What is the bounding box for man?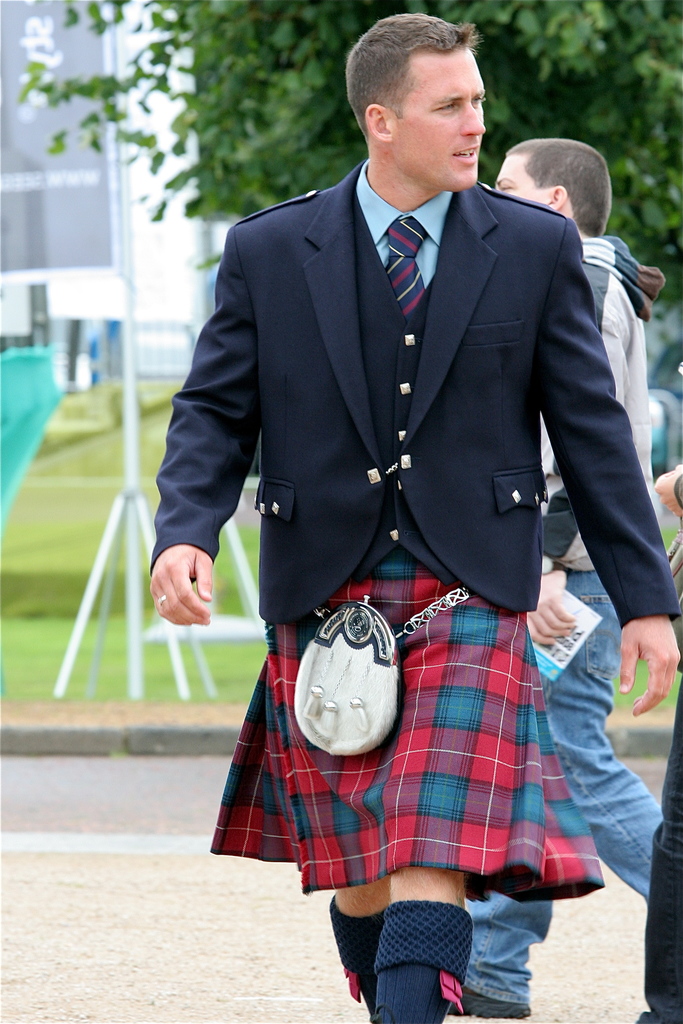
BBox(631, 455, 682, 1023).
